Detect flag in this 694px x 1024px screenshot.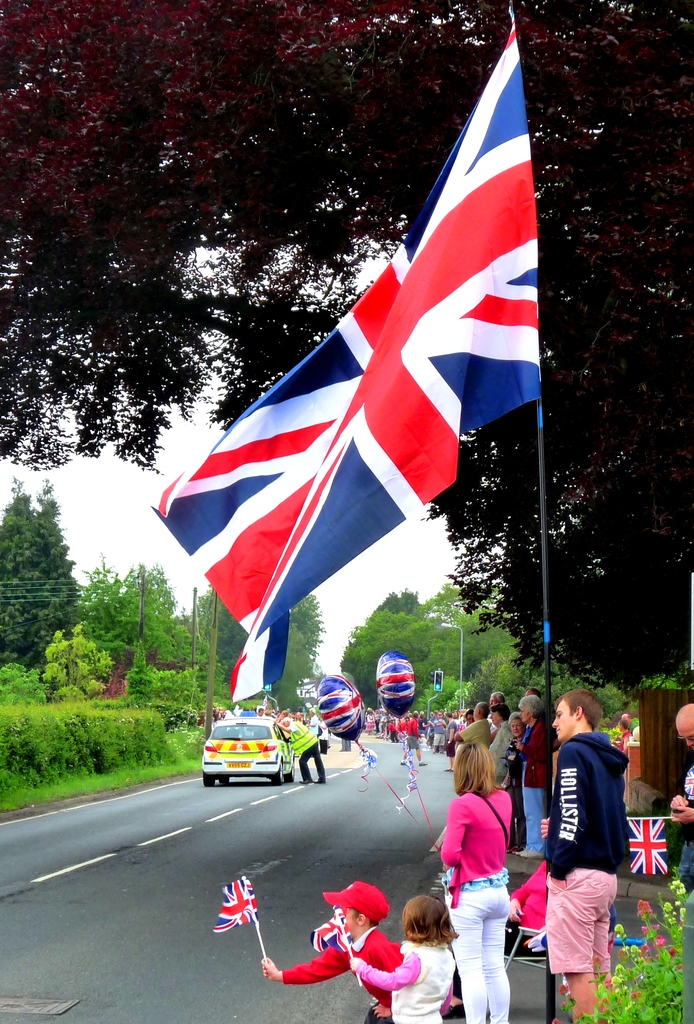
Detection: <region>303, 908, 354, 960</region>.
